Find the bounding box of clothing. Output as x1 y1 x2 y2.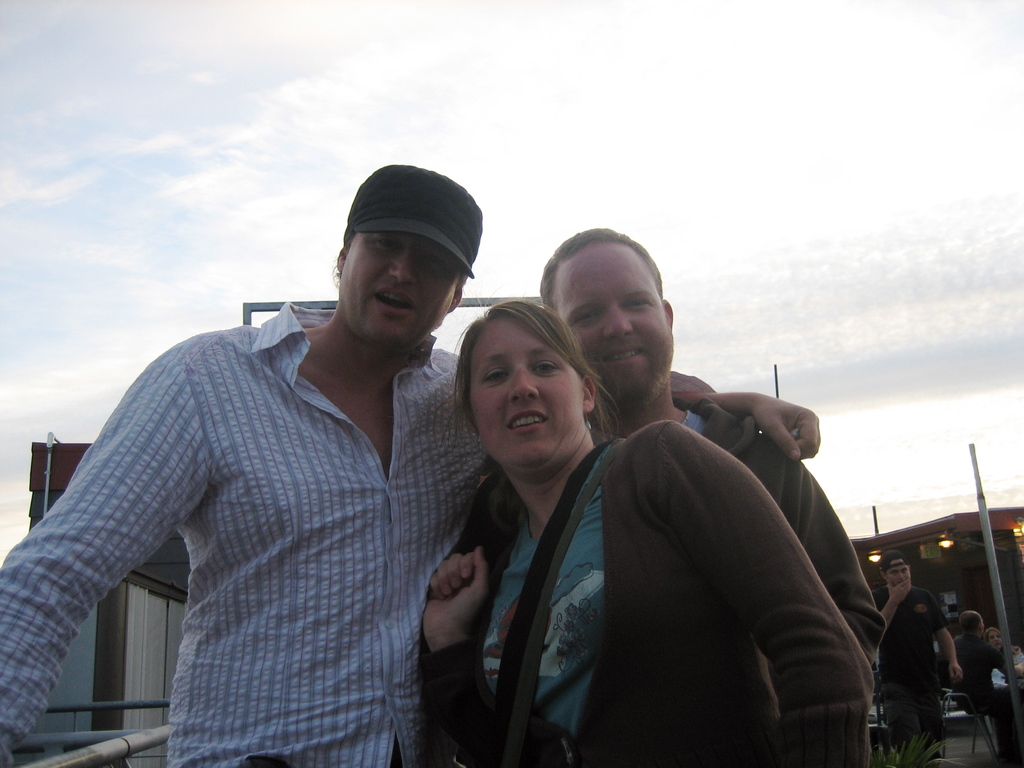
582 392 879 666.
